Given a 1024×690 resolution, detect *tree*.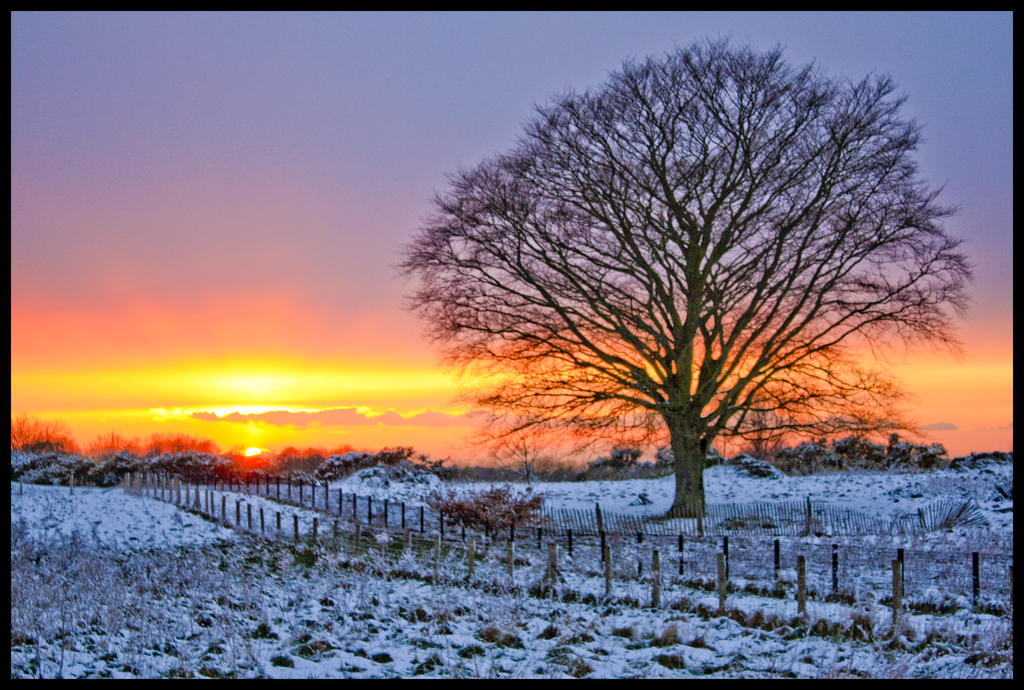
(298,28,991,508).
